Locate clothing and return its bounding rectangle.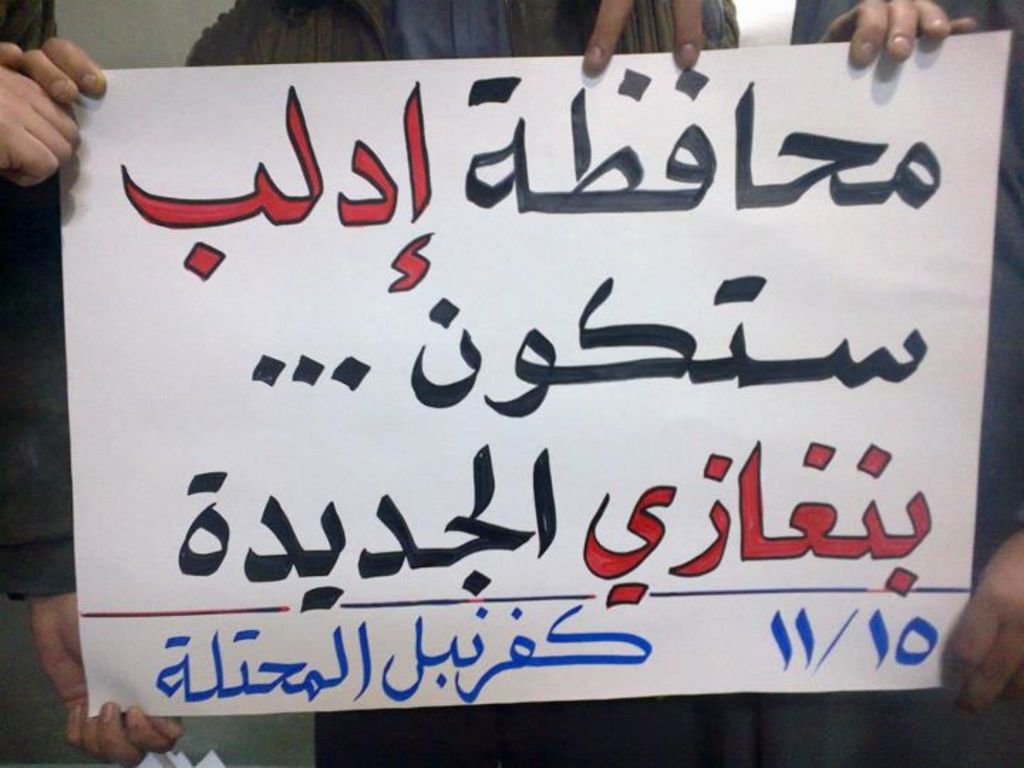
x1=189 y1=0 x2=735 y2=767.
